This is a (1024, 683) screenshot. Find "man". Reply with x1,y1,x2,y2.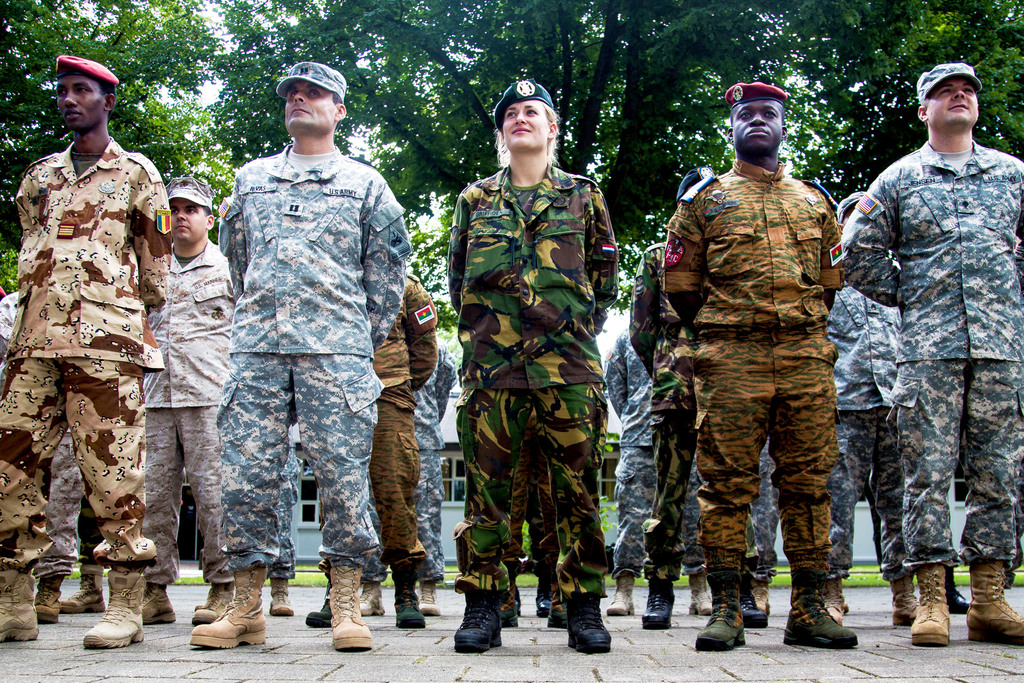
0,52,170,639.
